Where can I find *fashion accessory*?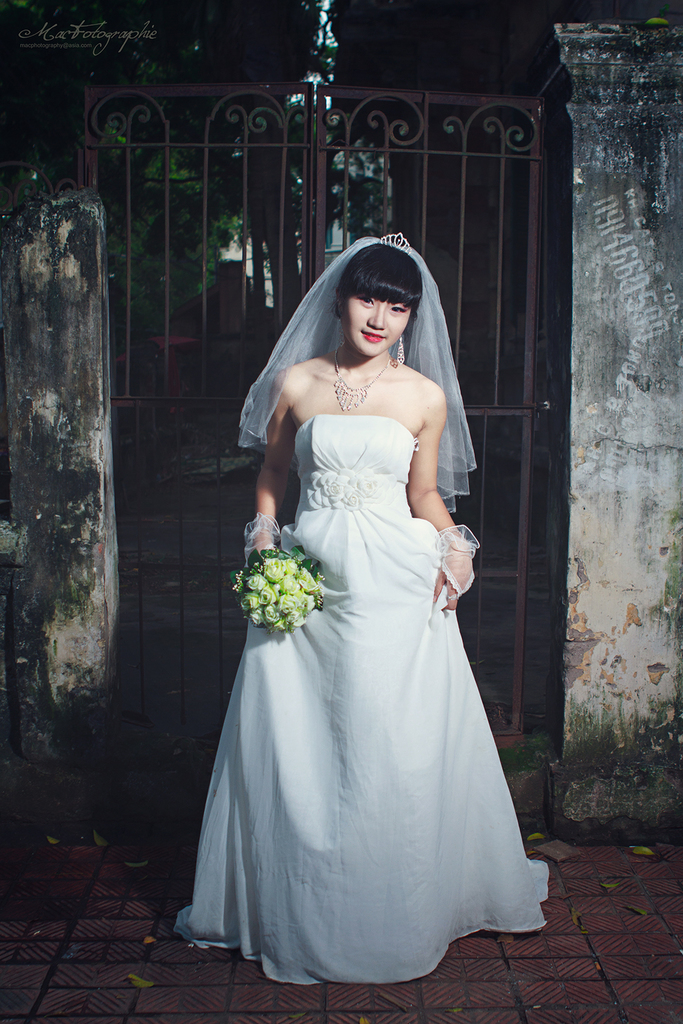
You can find it at l=332, t=346, r=388, b=421.
